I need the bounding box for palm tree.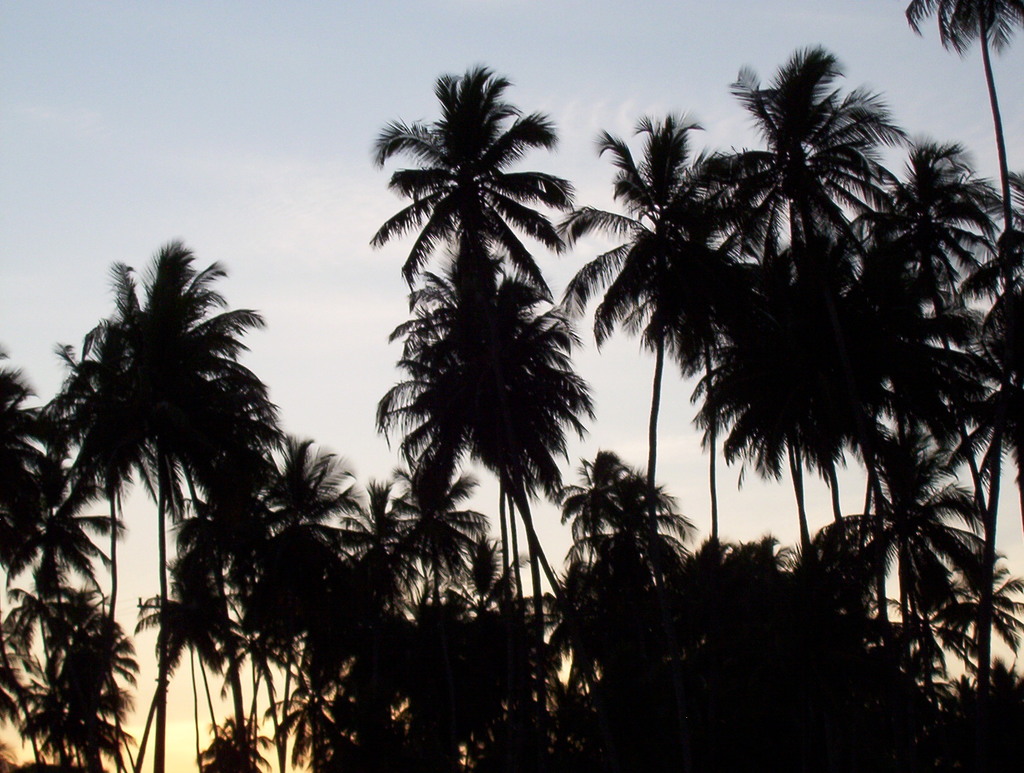
Here it is: pyautogui.locateOnScreen(583, 133, 756, 449).
